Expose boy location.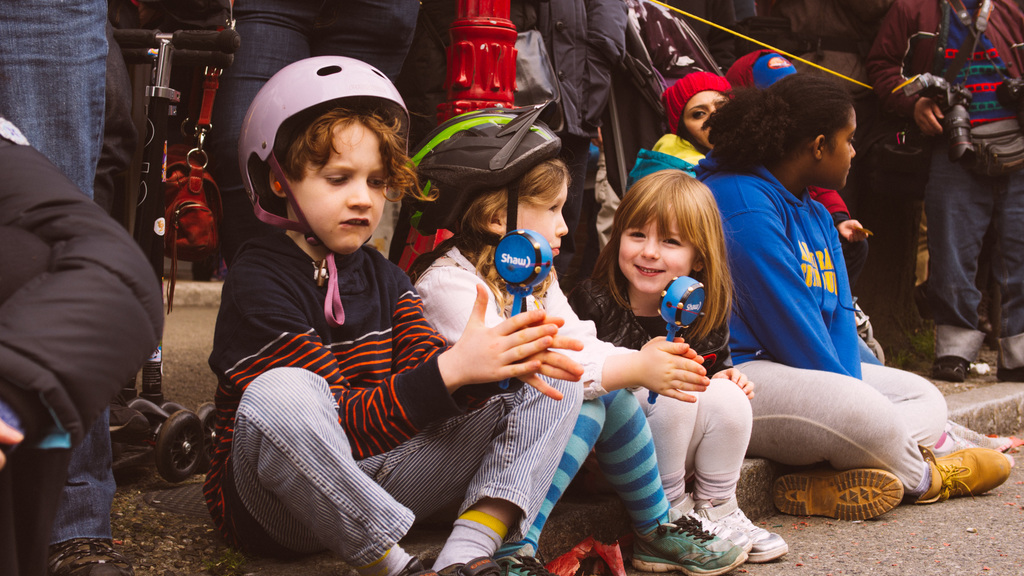
Exposed at detection(204, 49, 575, 575).
